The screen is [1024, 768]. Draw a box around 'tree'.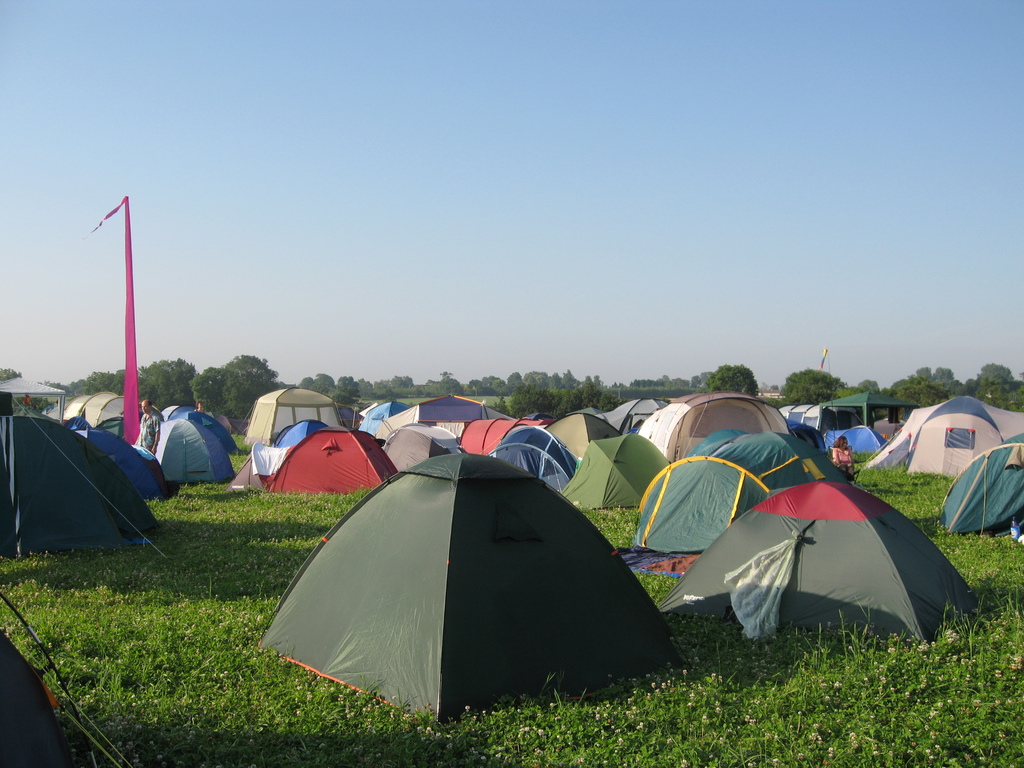
[487, 364, 620, 426].
